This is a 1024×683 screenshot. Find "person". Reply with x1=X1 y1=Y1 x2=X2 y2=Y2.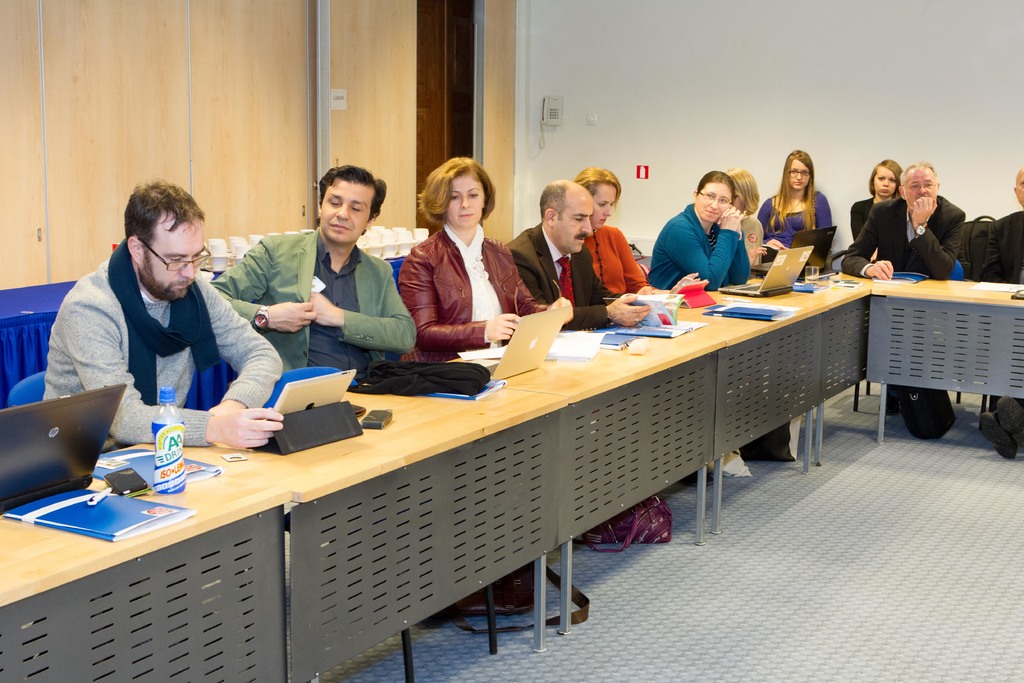
x1=845 y1=163 x2=962 y2=283.
